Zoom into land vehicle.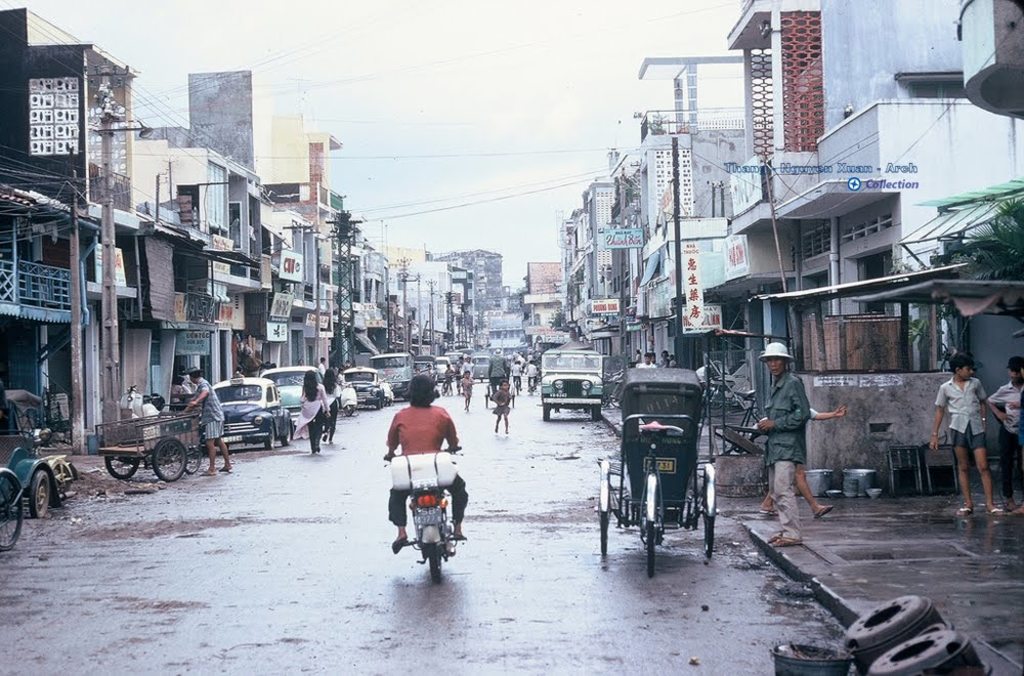
Zoom target: bbox=[263, 366, 317, 416].
